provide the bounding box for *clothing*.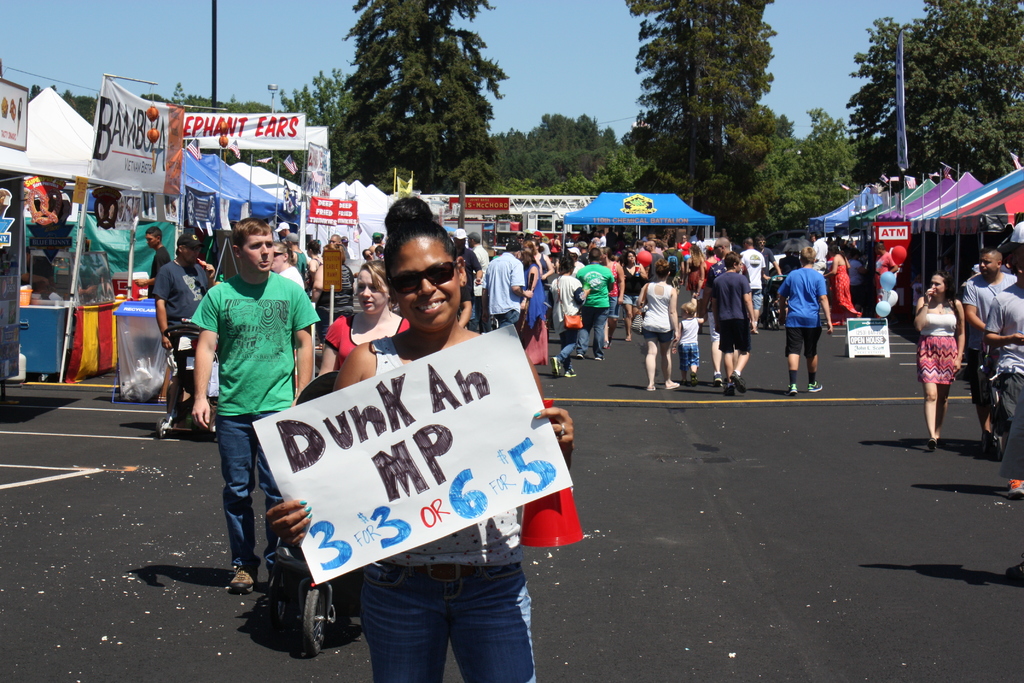
bbox(551, 277, 586, 370).
